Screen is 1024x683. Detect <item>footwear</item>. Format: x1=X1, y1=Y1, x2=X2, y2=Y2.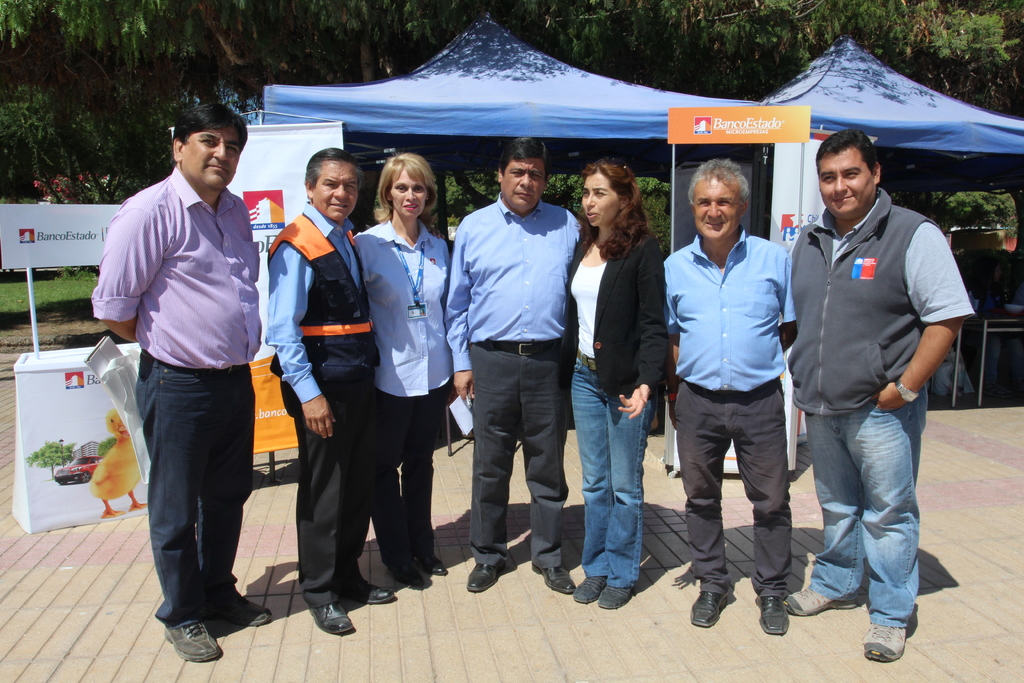
x1=314, y1=602, x2=352, y2=634.
